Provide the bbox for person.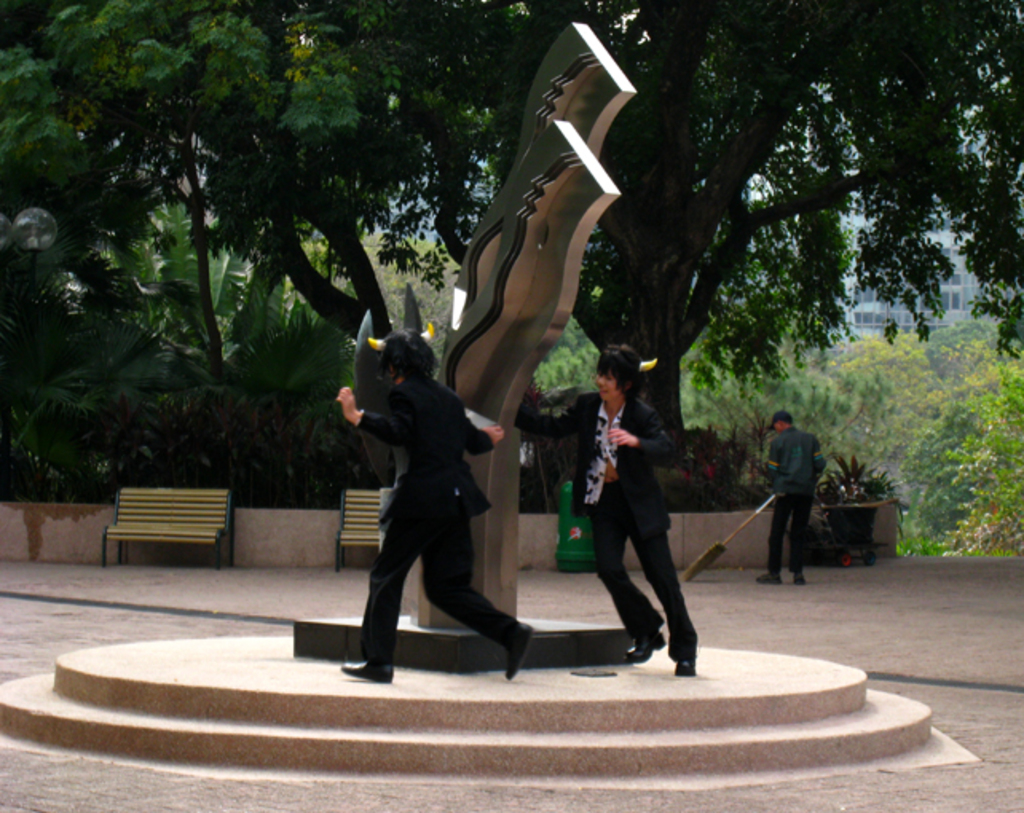
bbox(337, 290, 512, 692).
